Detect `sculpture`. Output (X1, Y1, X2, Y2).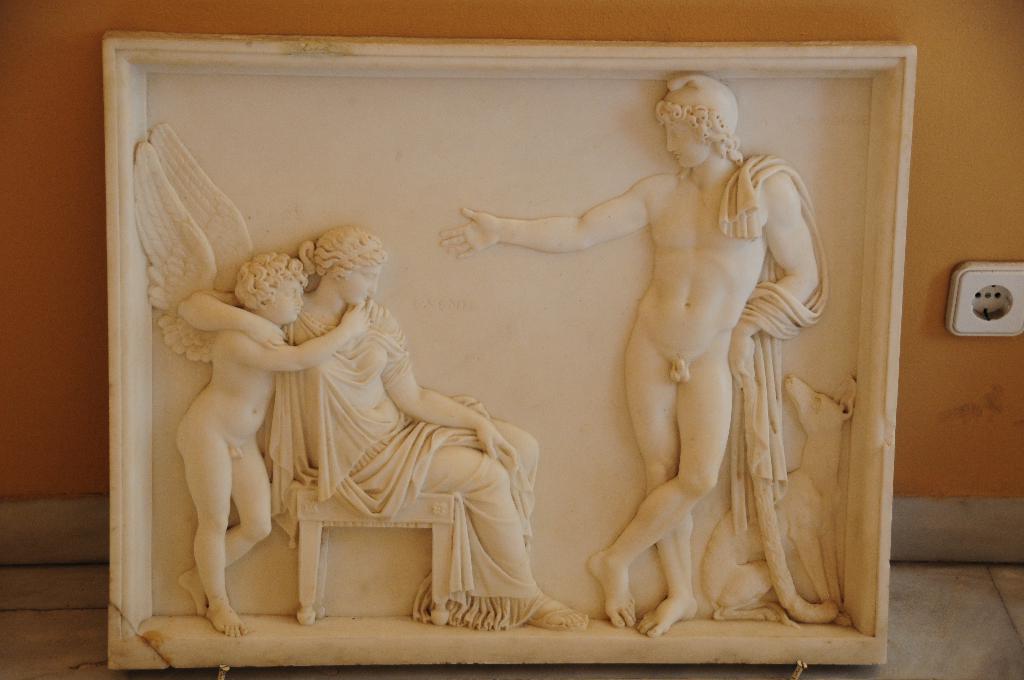
(440, 76, 841, 639).
